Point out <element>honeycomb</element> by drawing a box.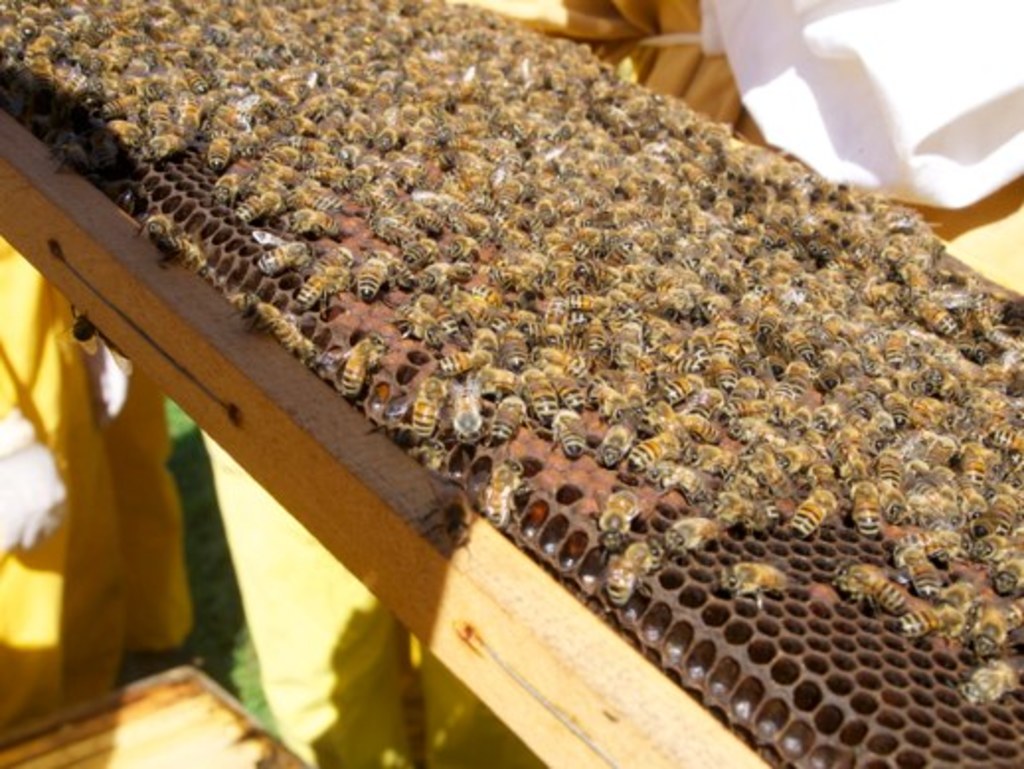
region(0, 0, 1022, 767).
